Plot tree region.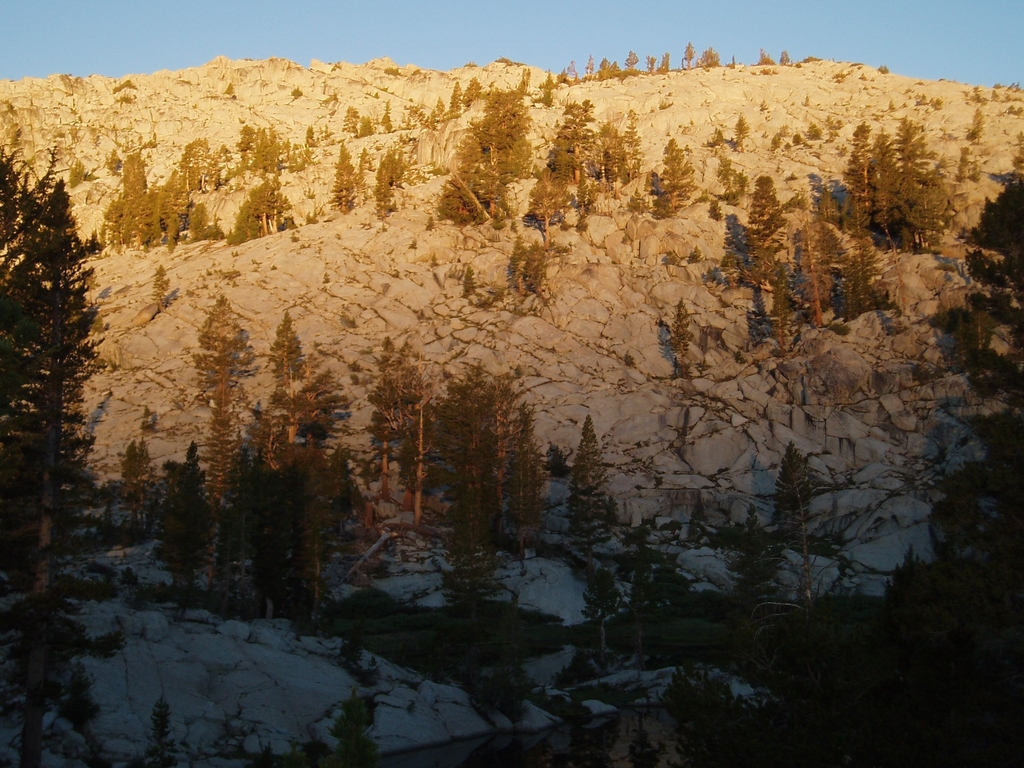
Plotted at rect(329, 140, 355, 212).
